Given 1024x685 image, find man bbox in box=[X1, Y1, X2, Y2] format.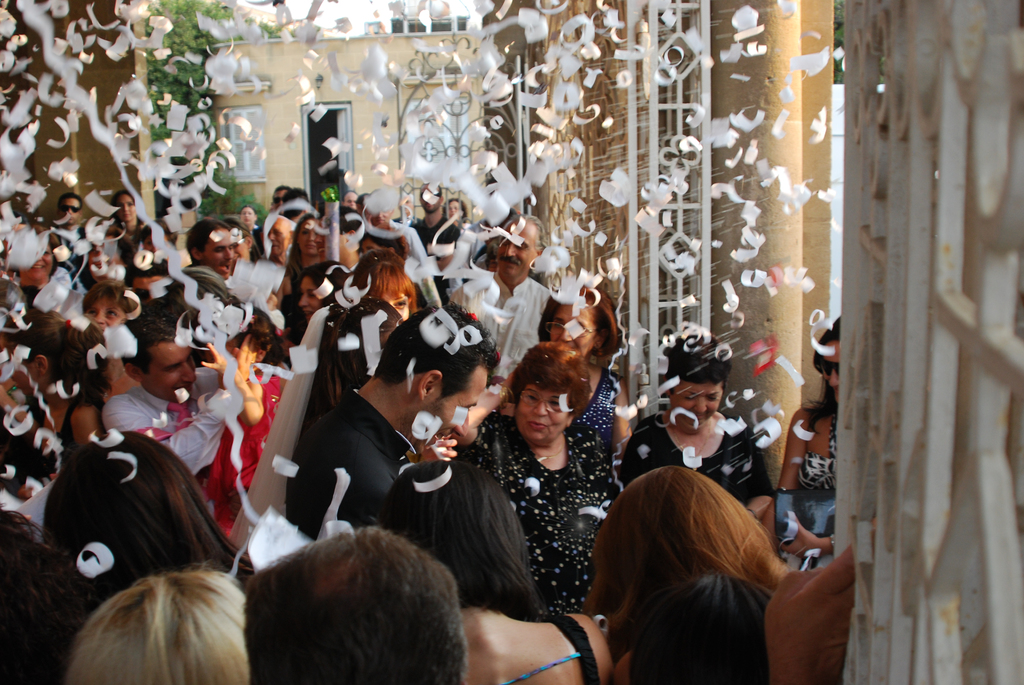
box=[186, 222, 234, 282].
